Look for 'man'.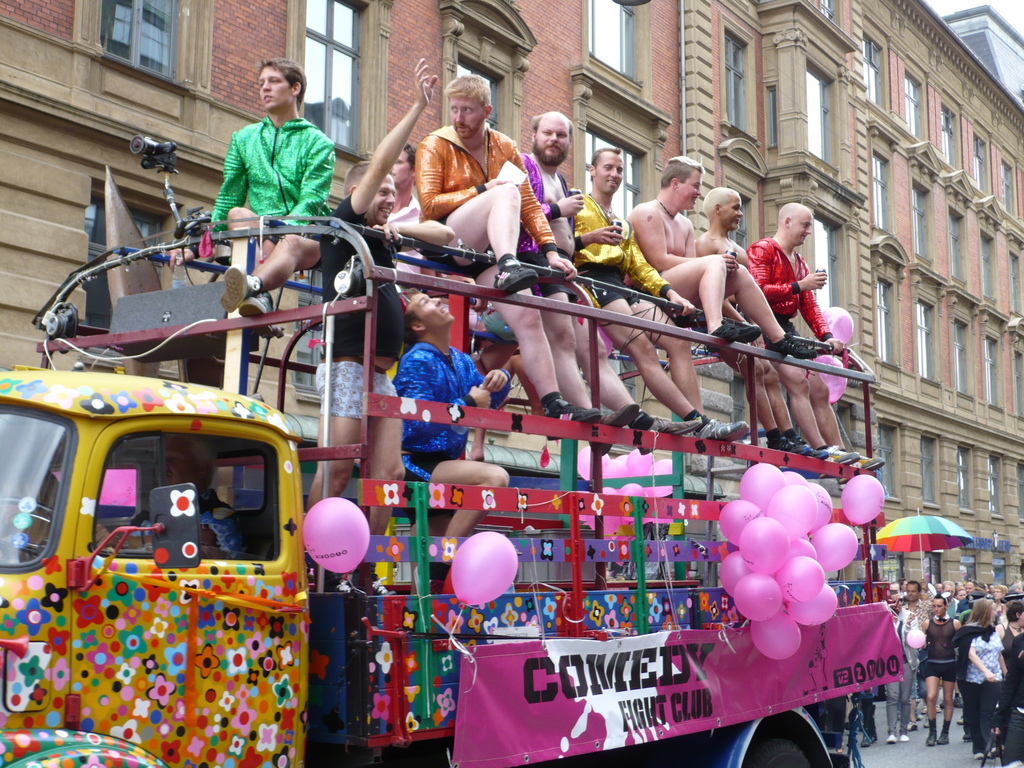
Found: 416:72:575:307.
